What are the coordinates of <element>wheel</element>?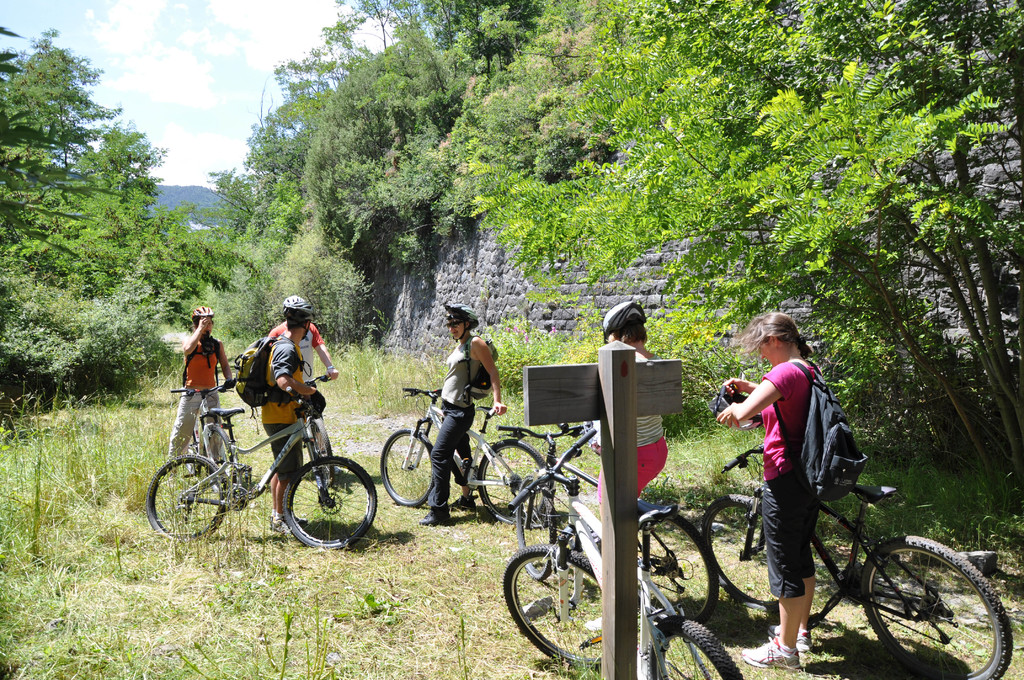
region(283, 455, 378, 546).
